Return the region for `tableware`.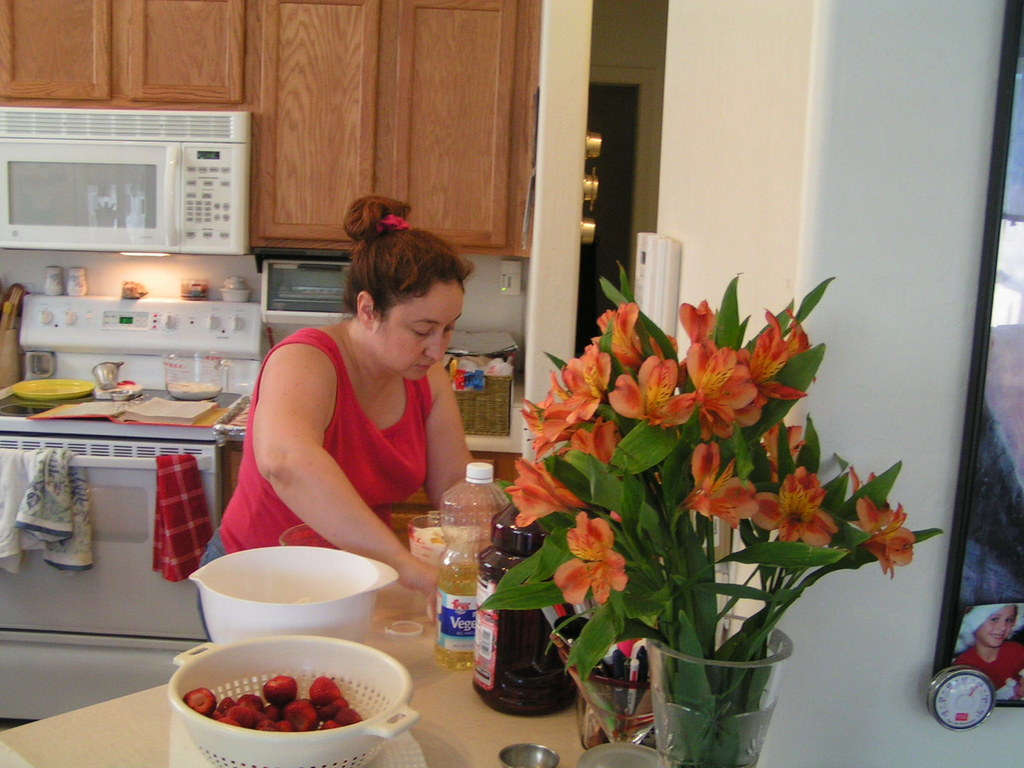
x1=158 y1=346 x2=239 y2=395.
